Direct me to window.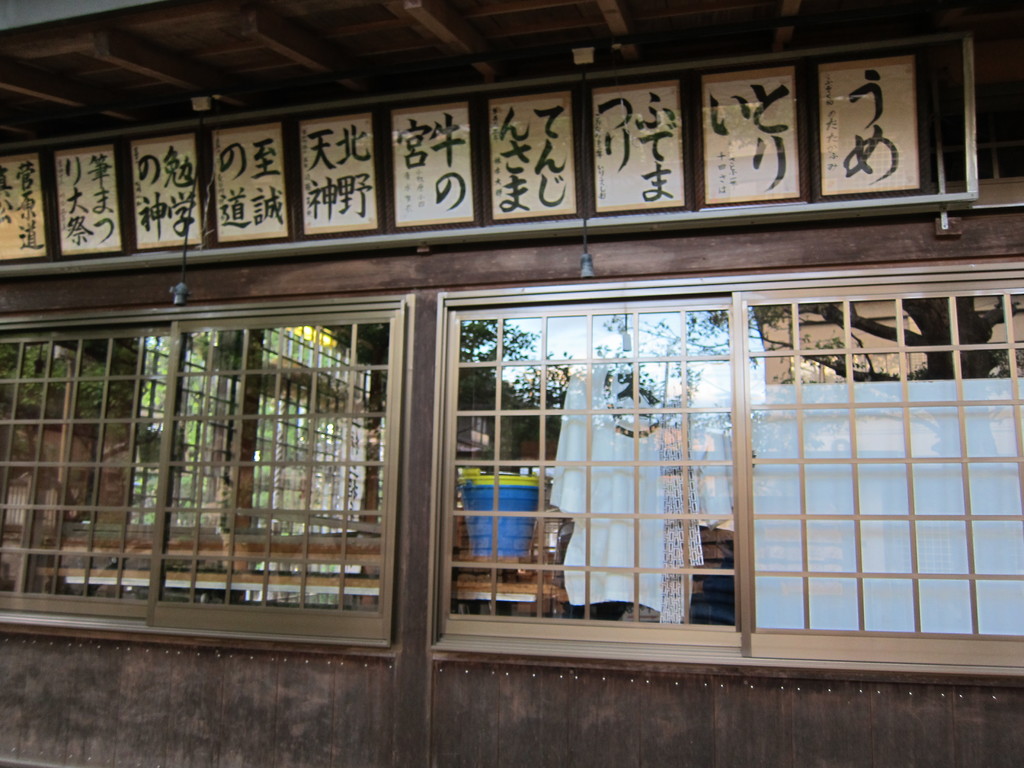
Direction: <region>432, 265, 1022, 671</region>.
